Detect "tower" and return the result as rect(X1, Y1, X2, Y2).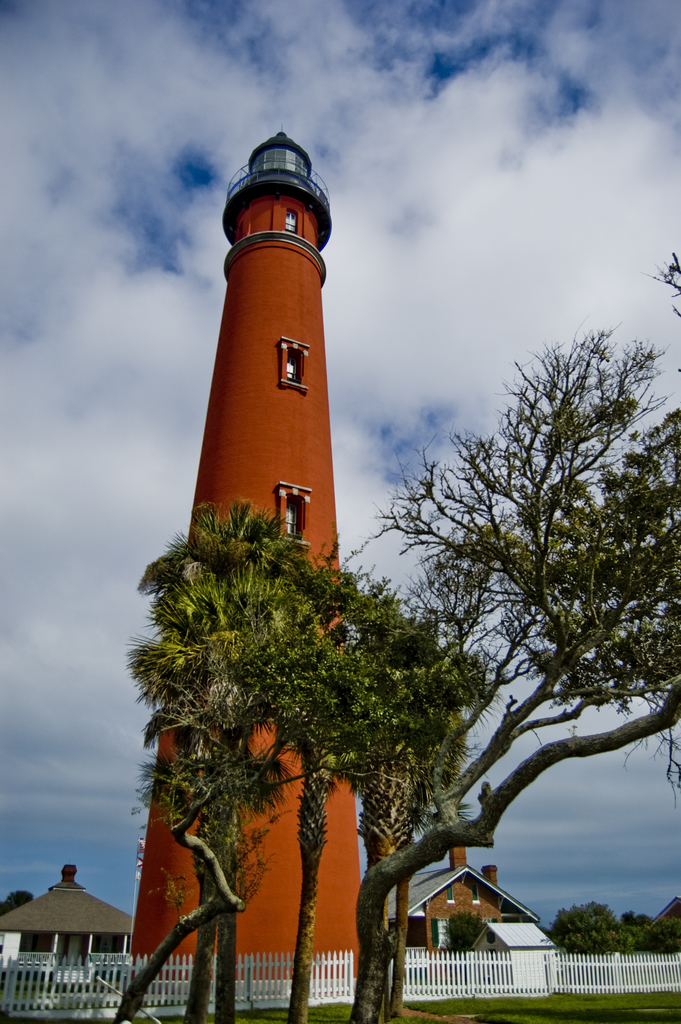
rect(126, 124, 360, 993).
